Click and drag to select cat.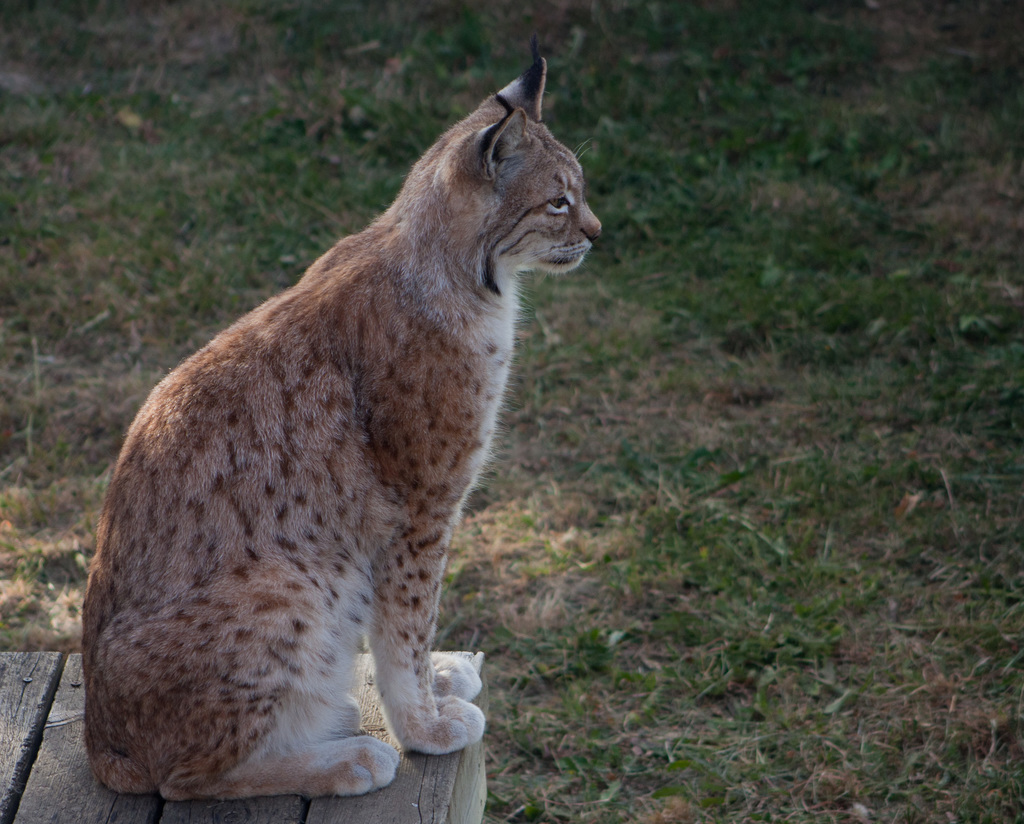
Selection: 75 42 604 800.
